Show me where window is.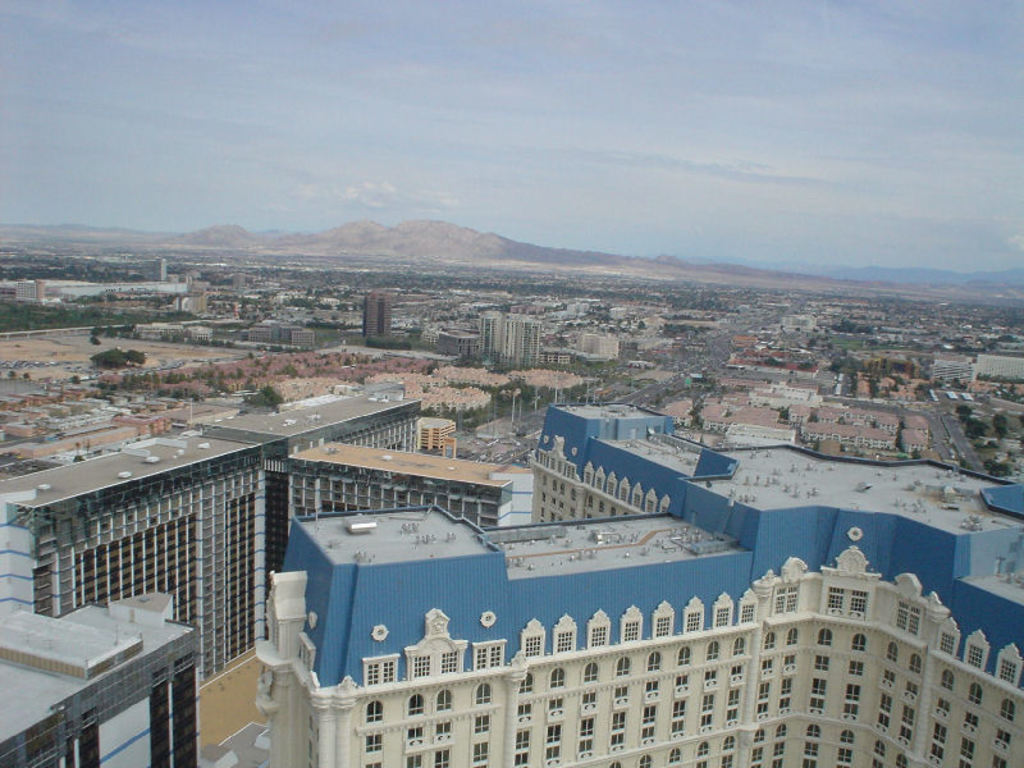
window is at Rect(411, 753, 425, 767).
